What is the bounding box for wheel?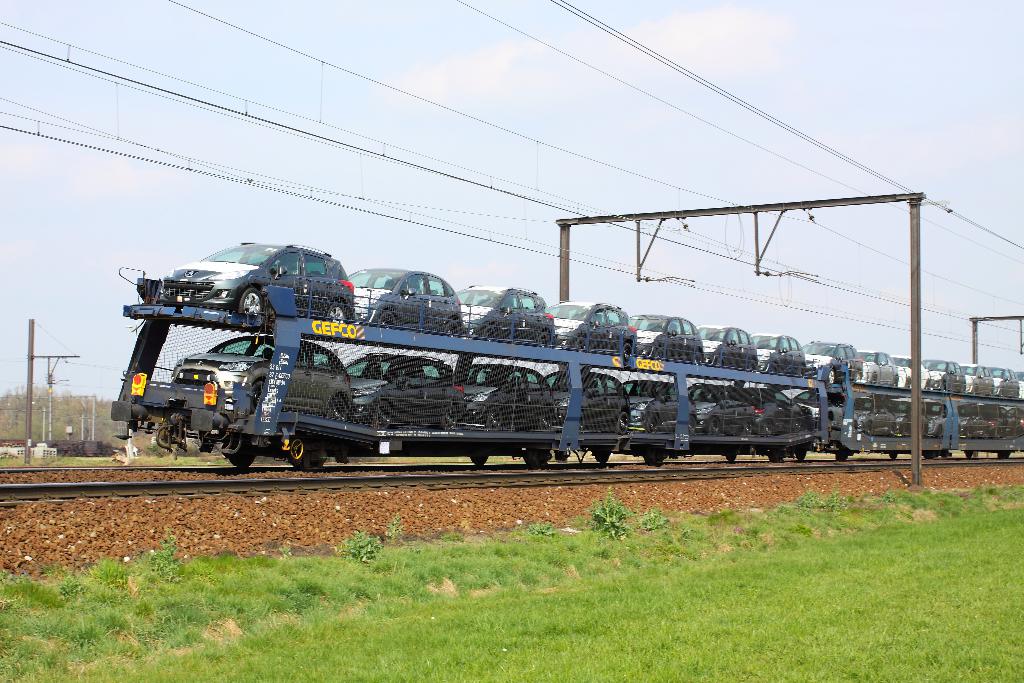
bbox=(970, 388, 976, 397).
